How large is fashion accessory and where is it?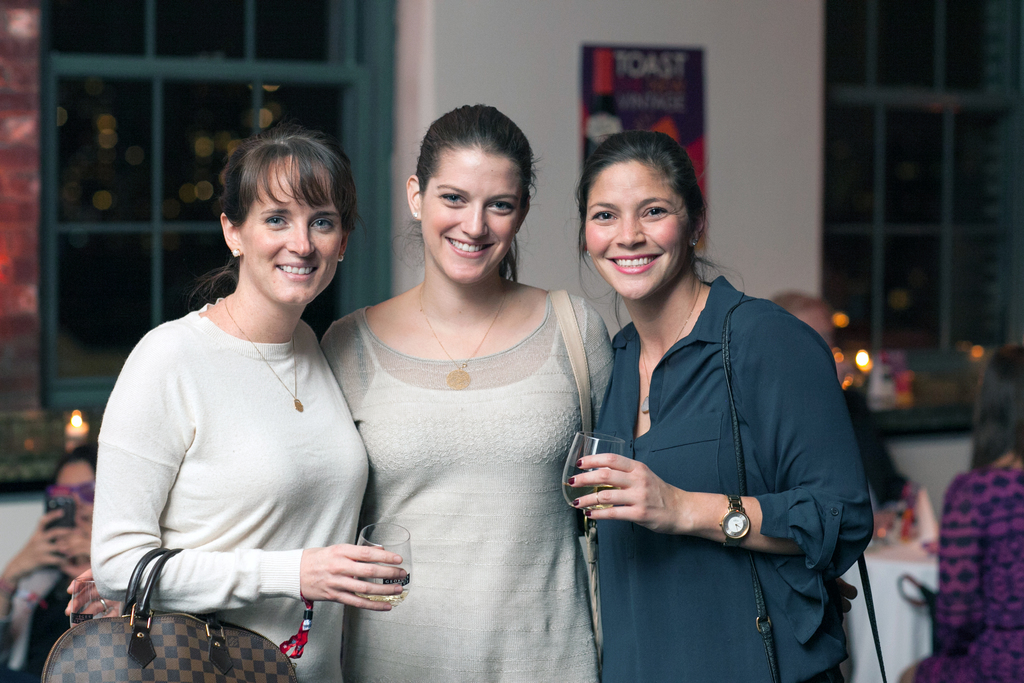
Bounding box: (left=689, top=238, right=700, bottom=247).
